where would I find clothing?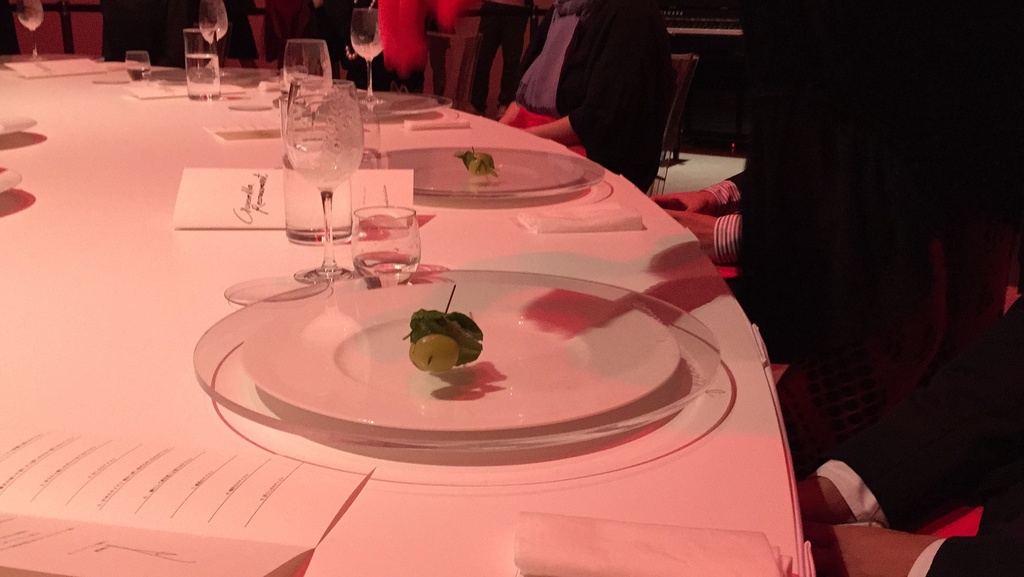
At rect(701, 153, 892, 364).
